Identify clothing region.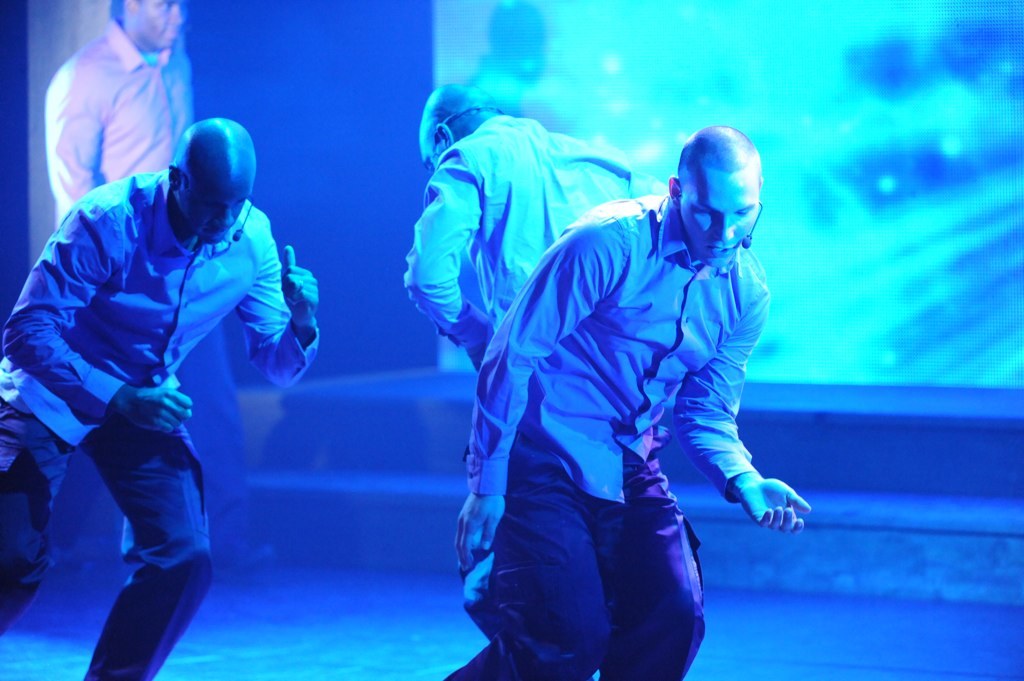
Region: [x1=396, y1=116, x2=657, y2=364].
